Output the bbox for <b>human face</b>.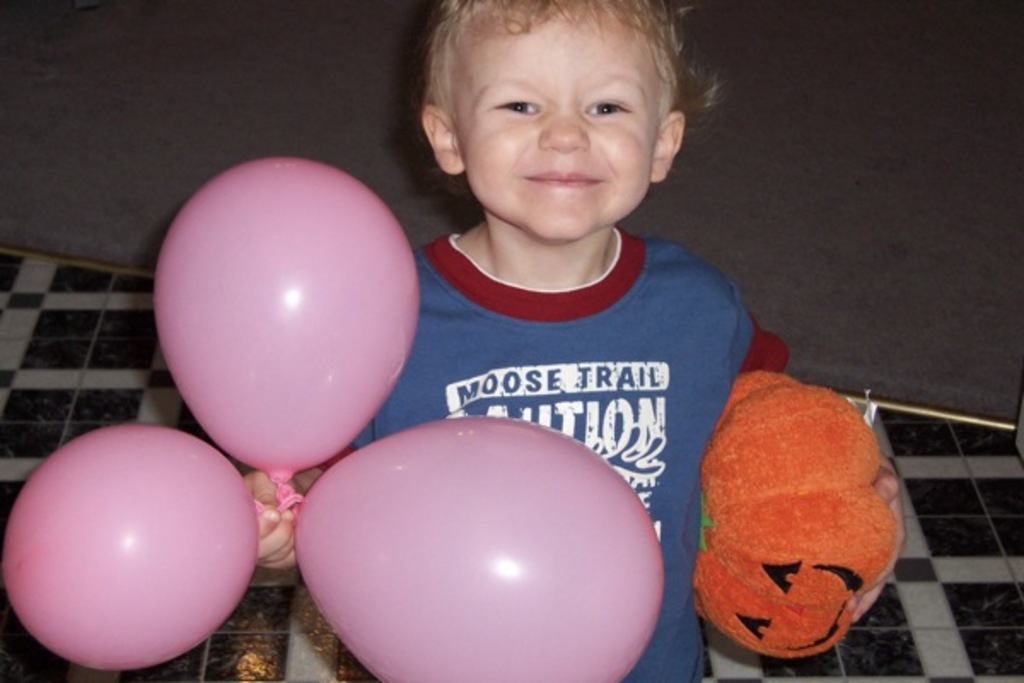
box=[461, 7, 649, 242].
